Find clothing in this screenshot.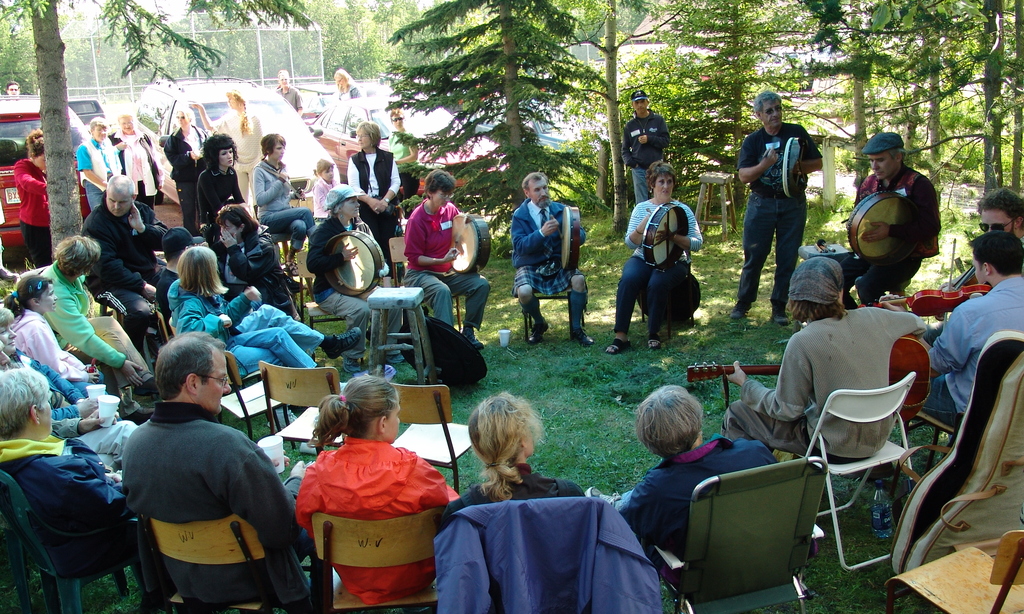
The bounding box for clothing is locate(308, 179, 339, 222).
